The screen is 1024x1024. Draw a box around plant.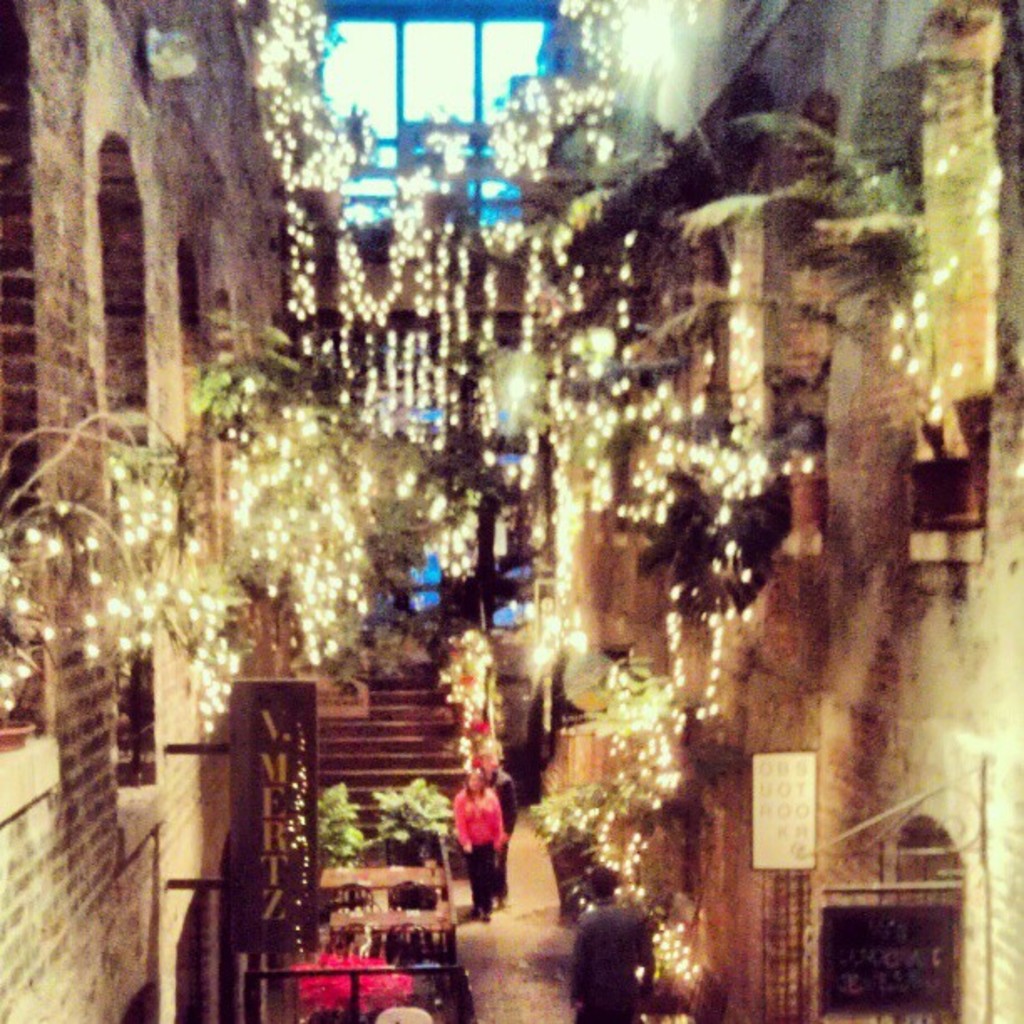
locate(450, 641, 539, 810).
